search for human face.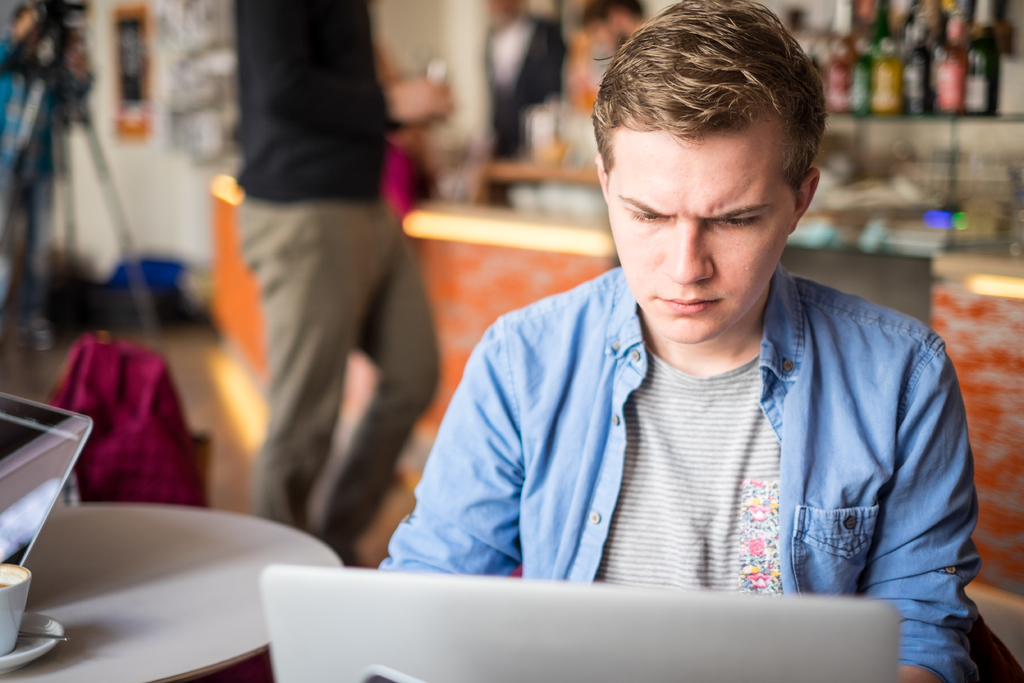
Found at crop(609, 131, 785, 339).
